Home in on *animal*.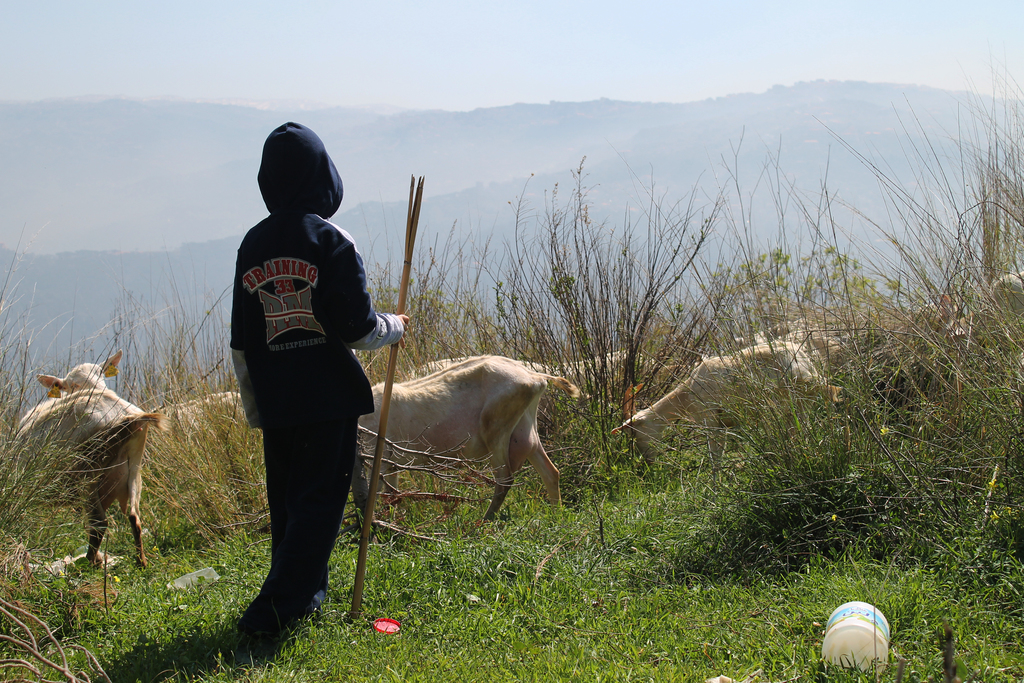
Homed in at x1=618 y1=338 x2=839 y2=497.
